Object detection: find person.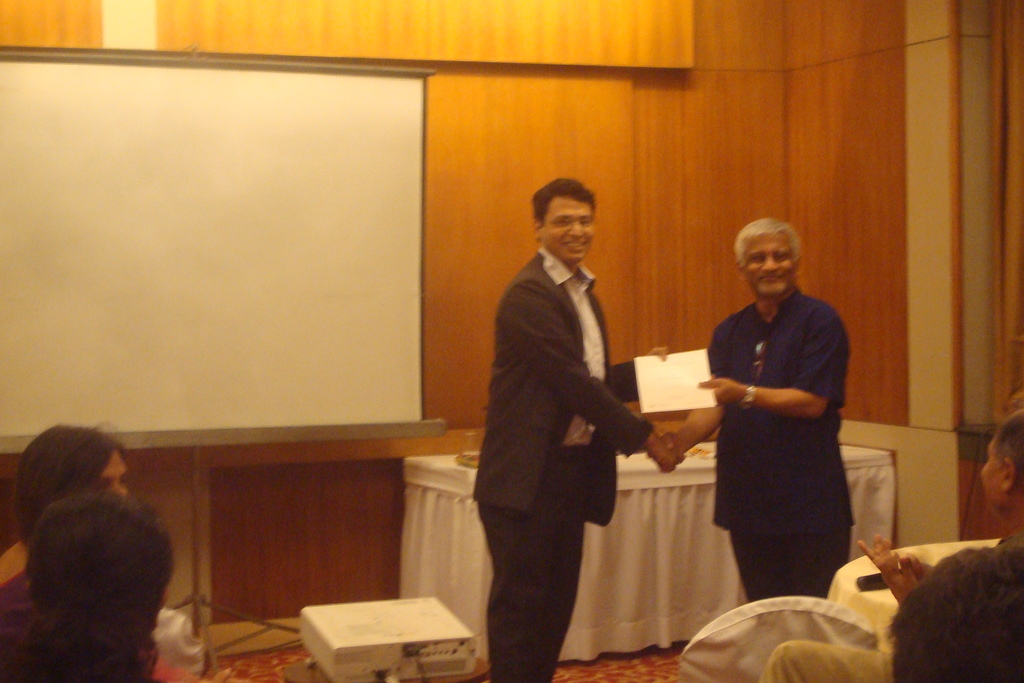
BBox(662, 219, 852, 599).
